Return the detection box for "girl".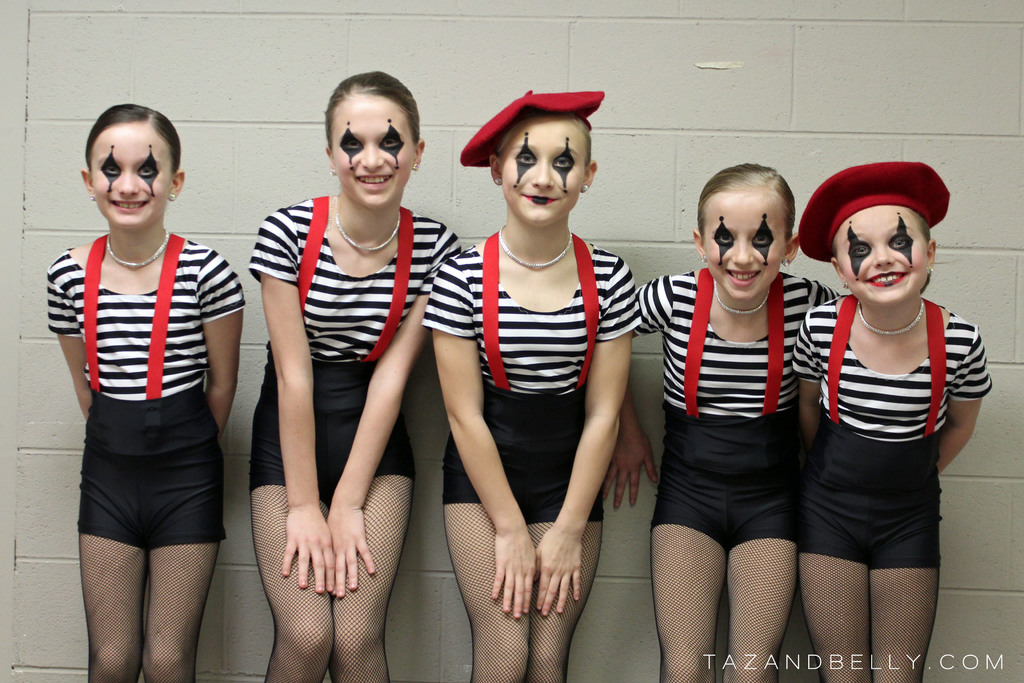
792 161 995 682.
